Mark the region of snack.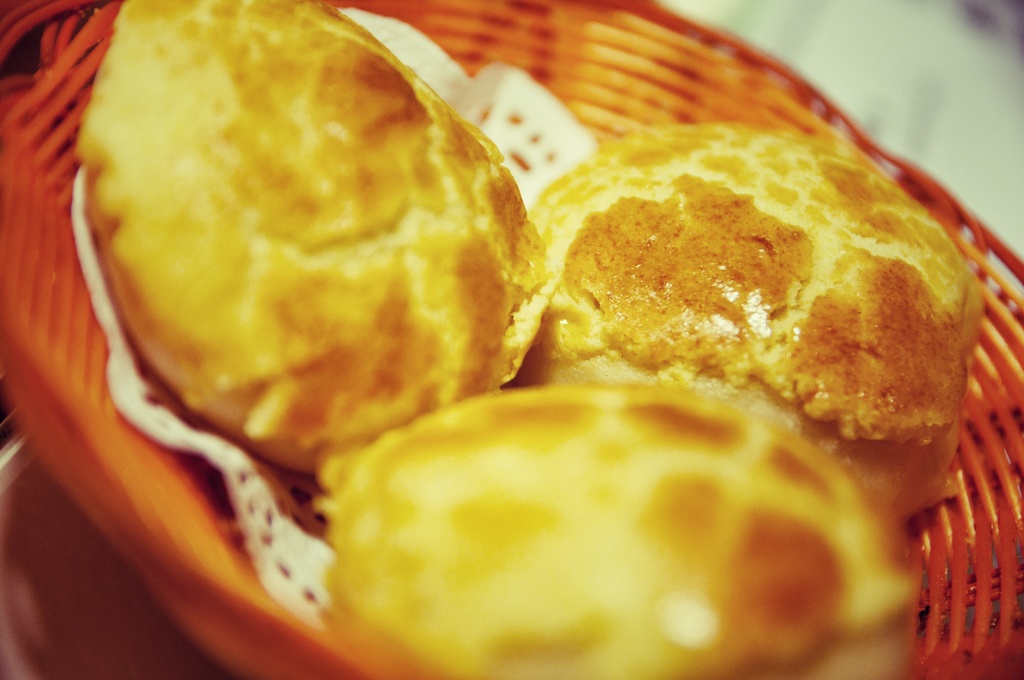
Region: <region>68, 0, 546, 479</region>.
